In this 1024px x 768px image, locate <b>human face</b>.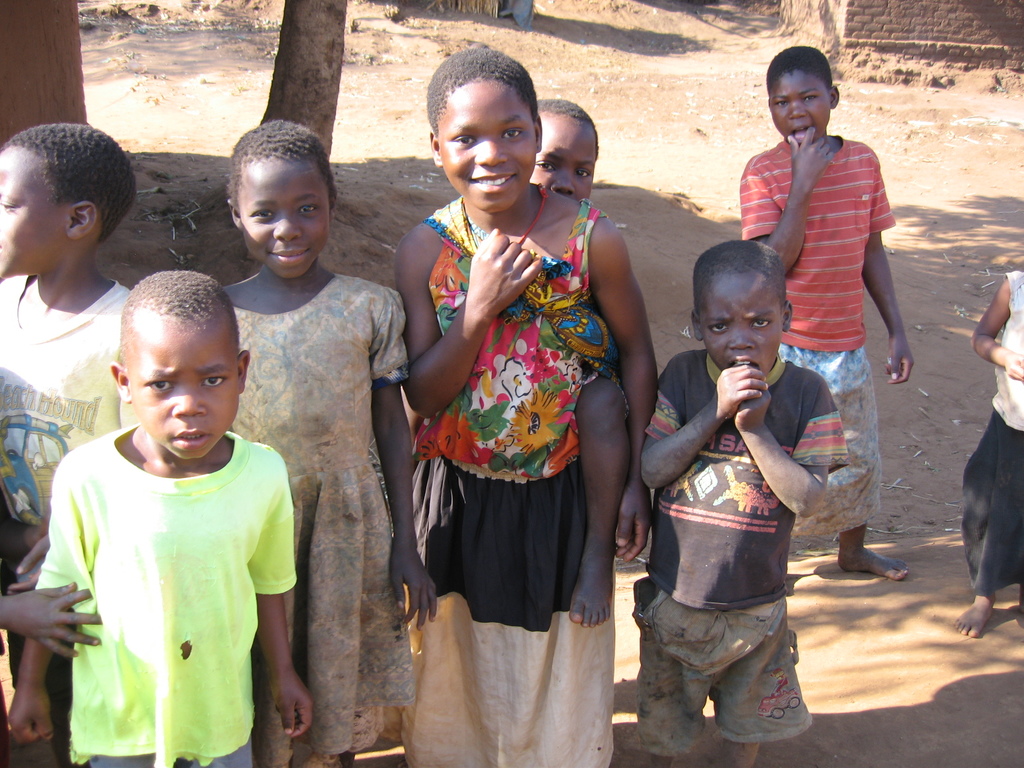
Bounding box: (left=701, top=280, right=784, bottom=378).
